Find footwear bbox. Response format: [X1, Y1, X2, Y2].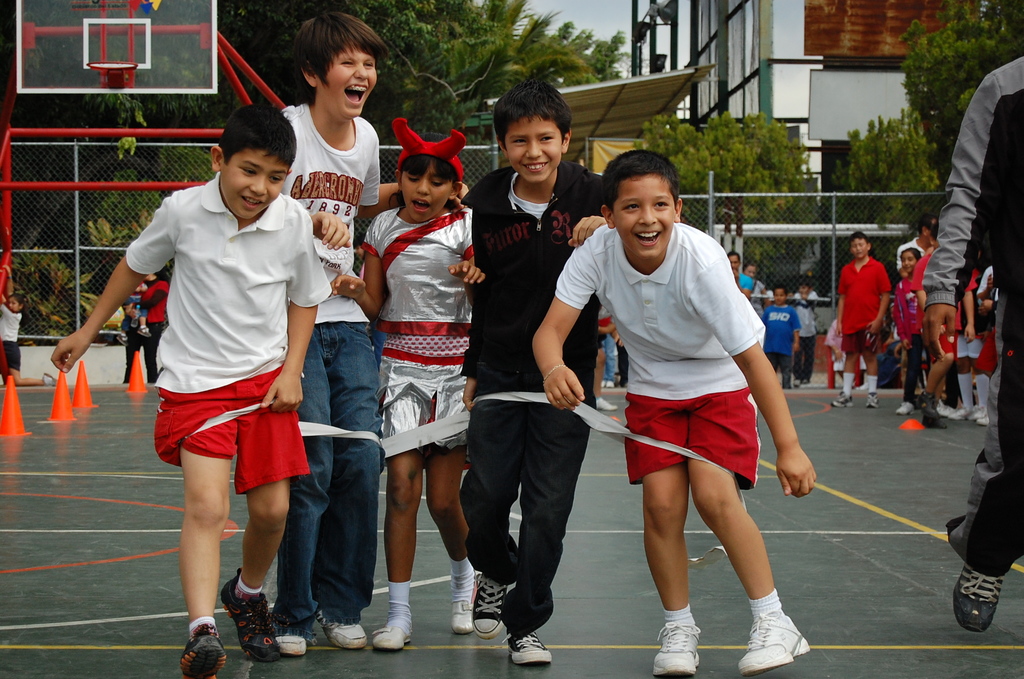
[470, 575, 511, 640].
